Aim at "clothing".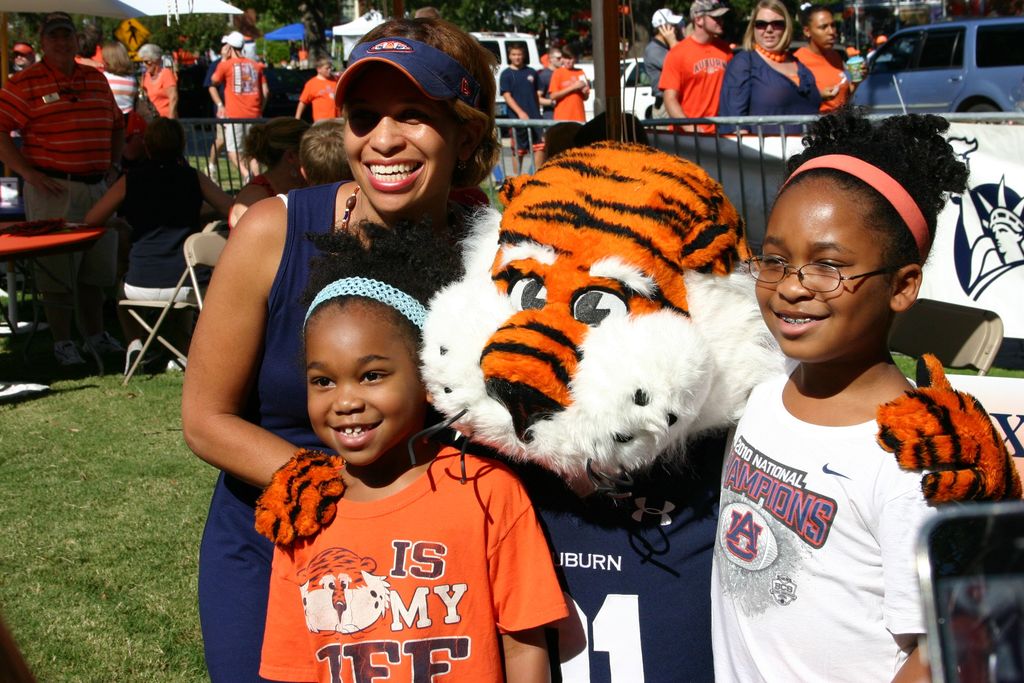
Aimed at pyautogui.locateOnScreen(3, 67, 102, 261).
